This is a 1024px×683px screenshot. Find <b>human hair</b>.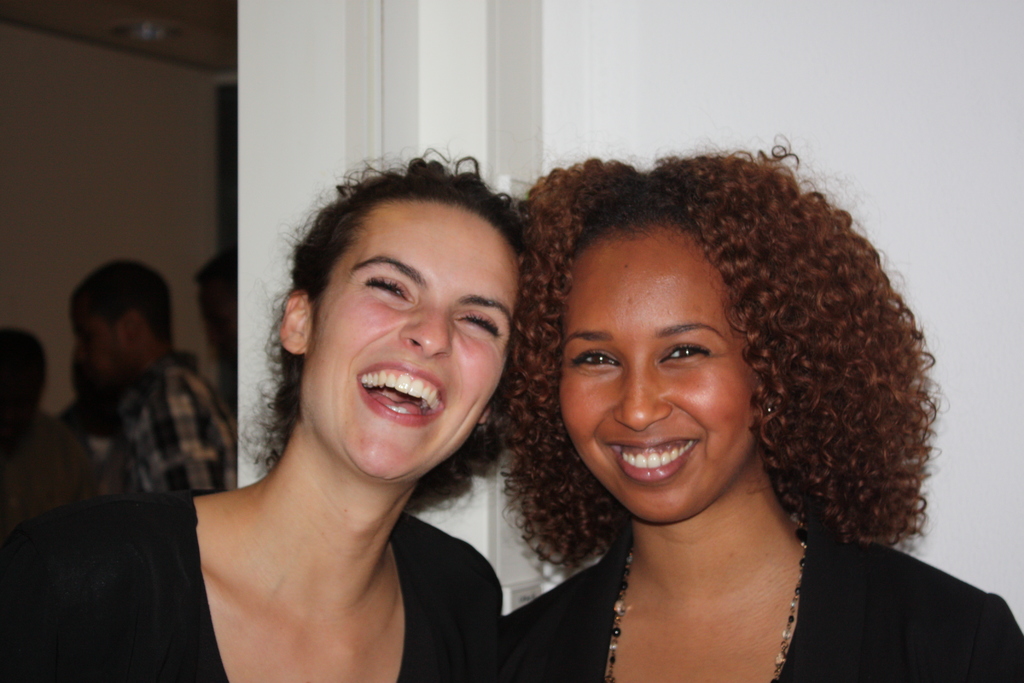
Bounding box: <bbox>0, 318, 46, 381</bbox>.
